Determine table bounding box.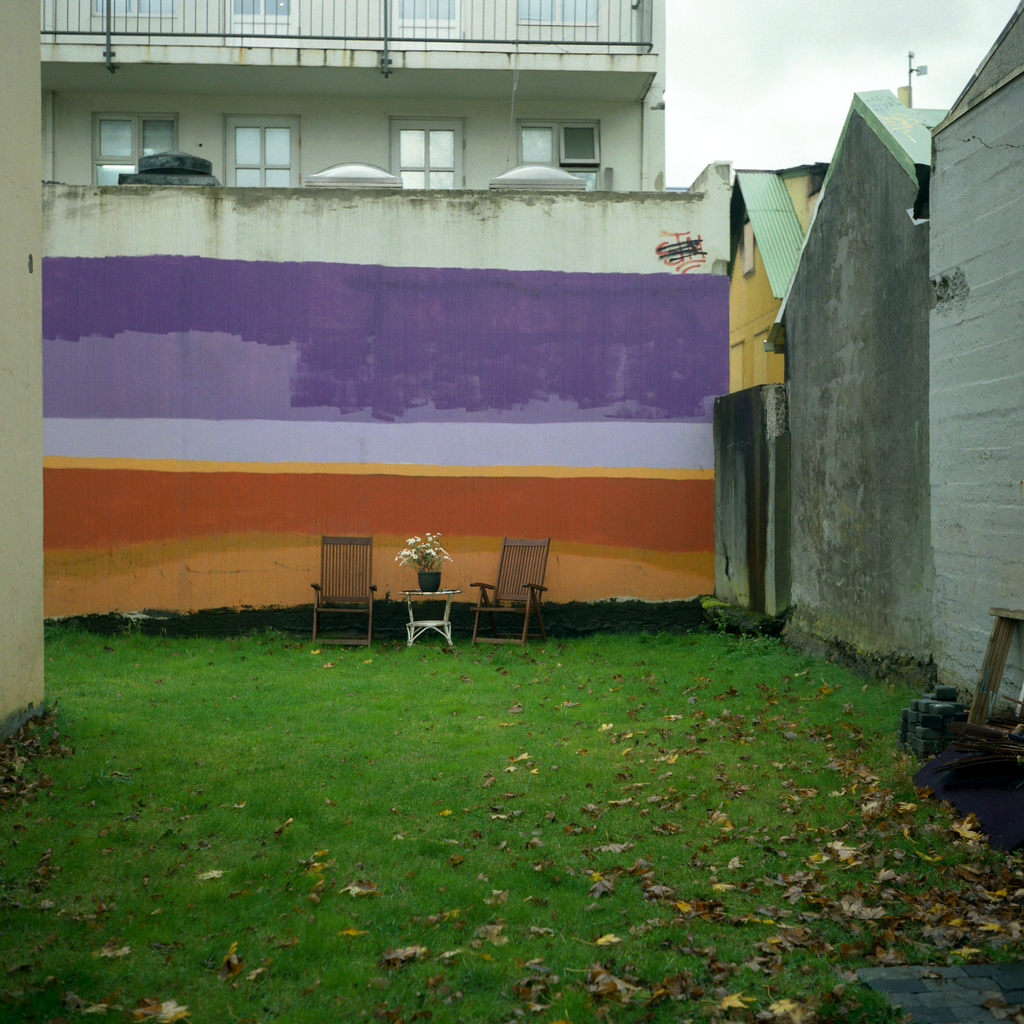
Determined: <bbox>389, 586, 466, 657</bbox>.
